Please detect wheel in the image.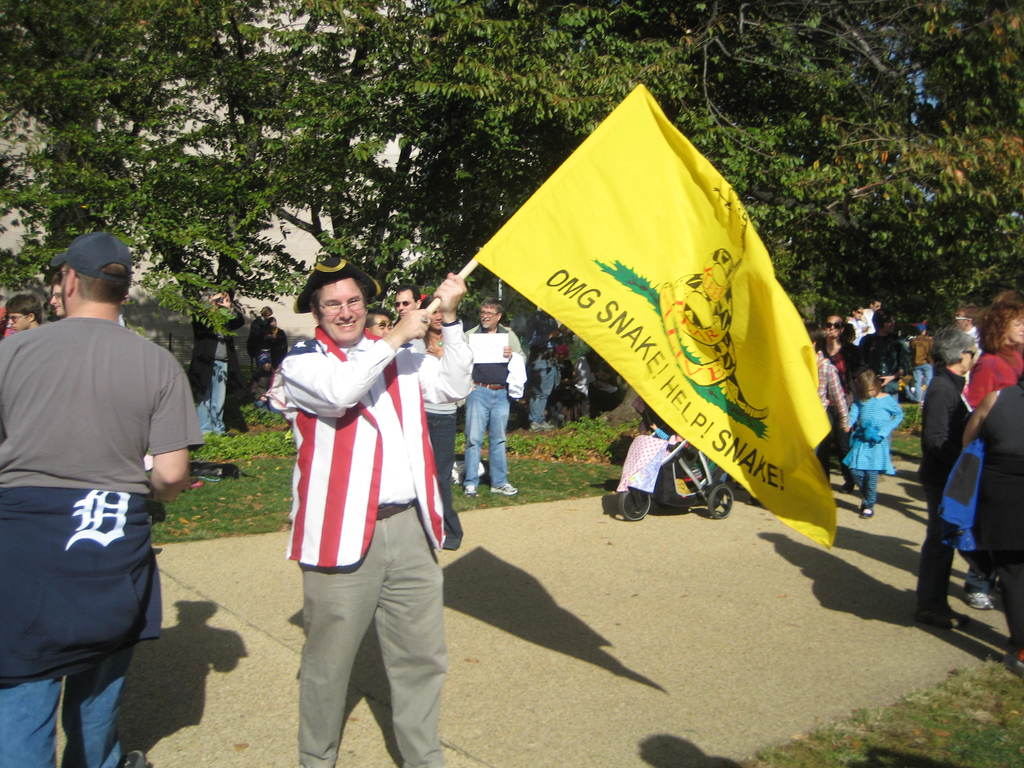
701 483 734 518.
